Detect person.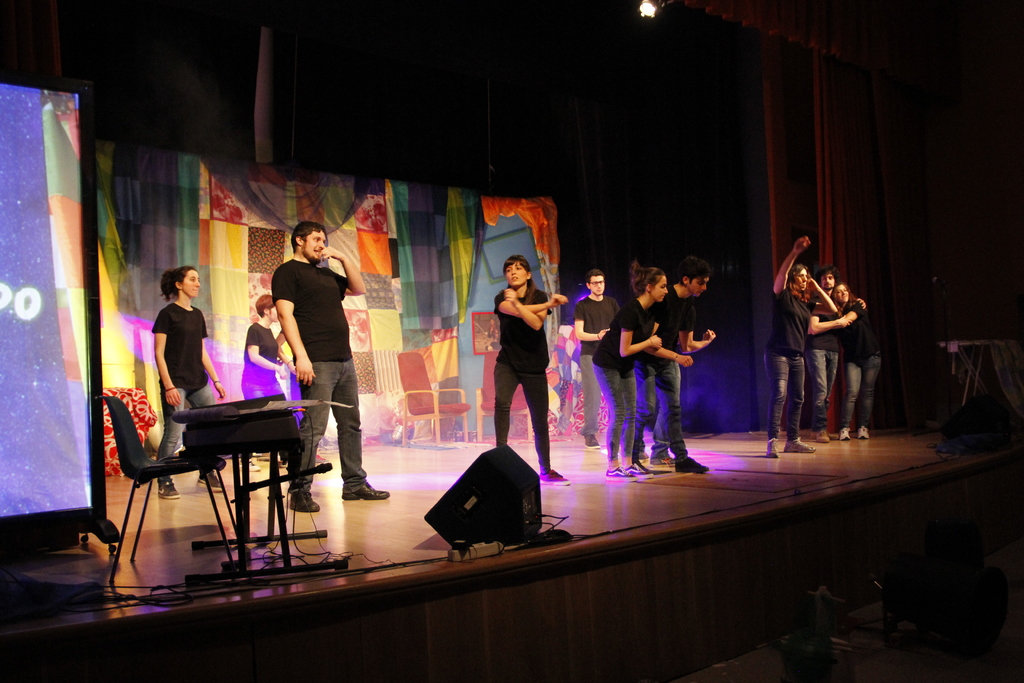
Detected at crop(634, 256, 716, 466).
